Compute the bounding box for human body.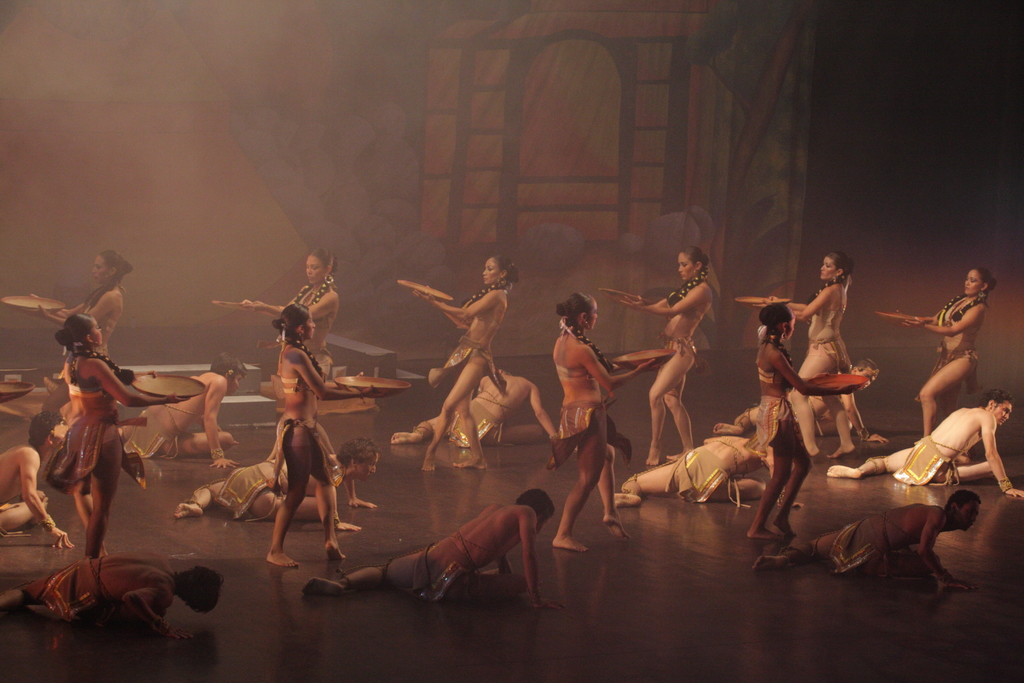
bbox=(3, 547, 232, 629).
